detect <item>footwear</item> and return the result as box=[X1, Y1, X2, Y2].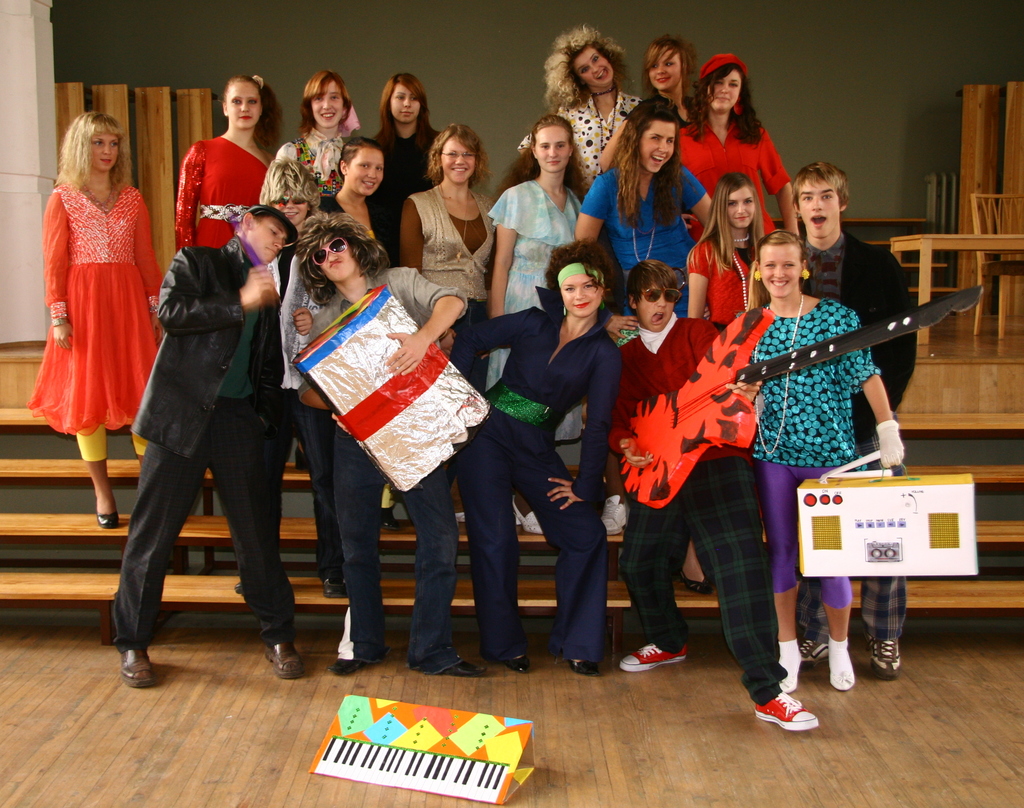
box=[620, 644, 691, 672].
